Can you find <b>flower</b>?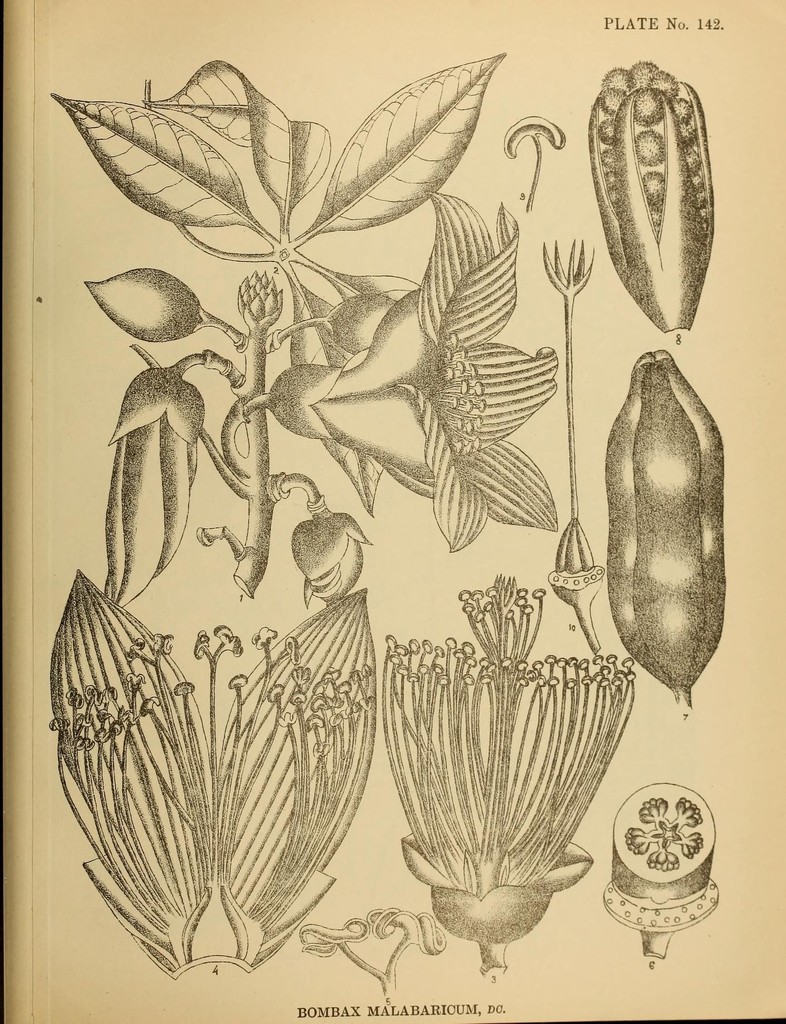
Yes, bounding box: [48,572,377,981].
